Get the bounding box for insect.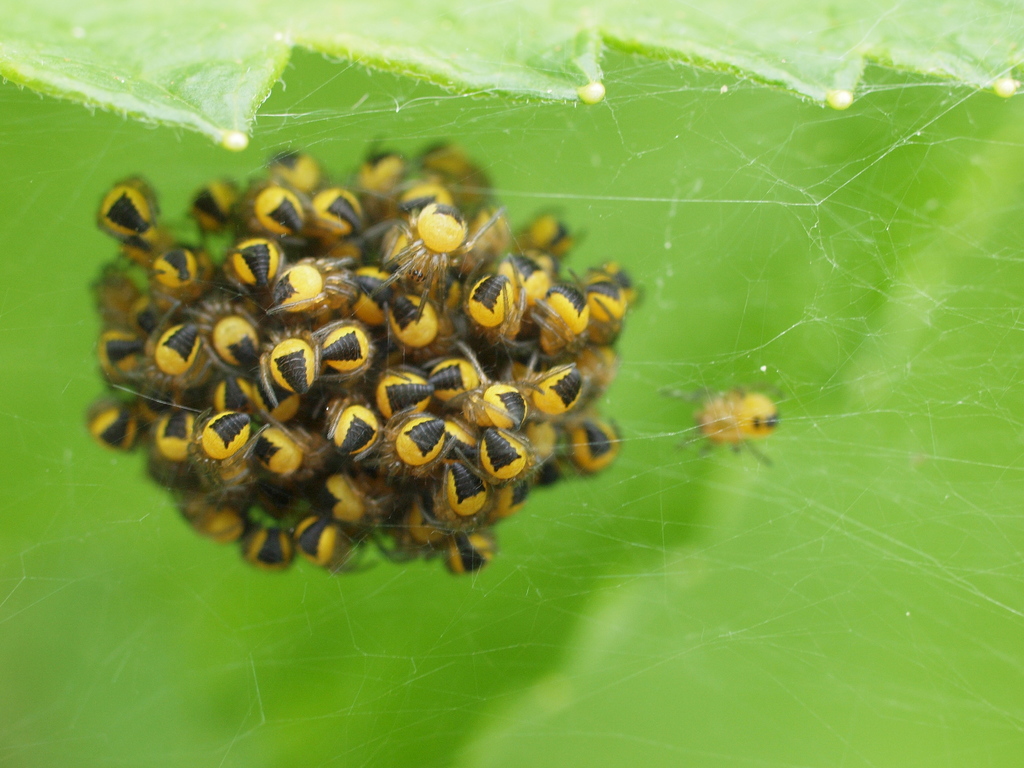
crop(323, 236, 374, 266).
